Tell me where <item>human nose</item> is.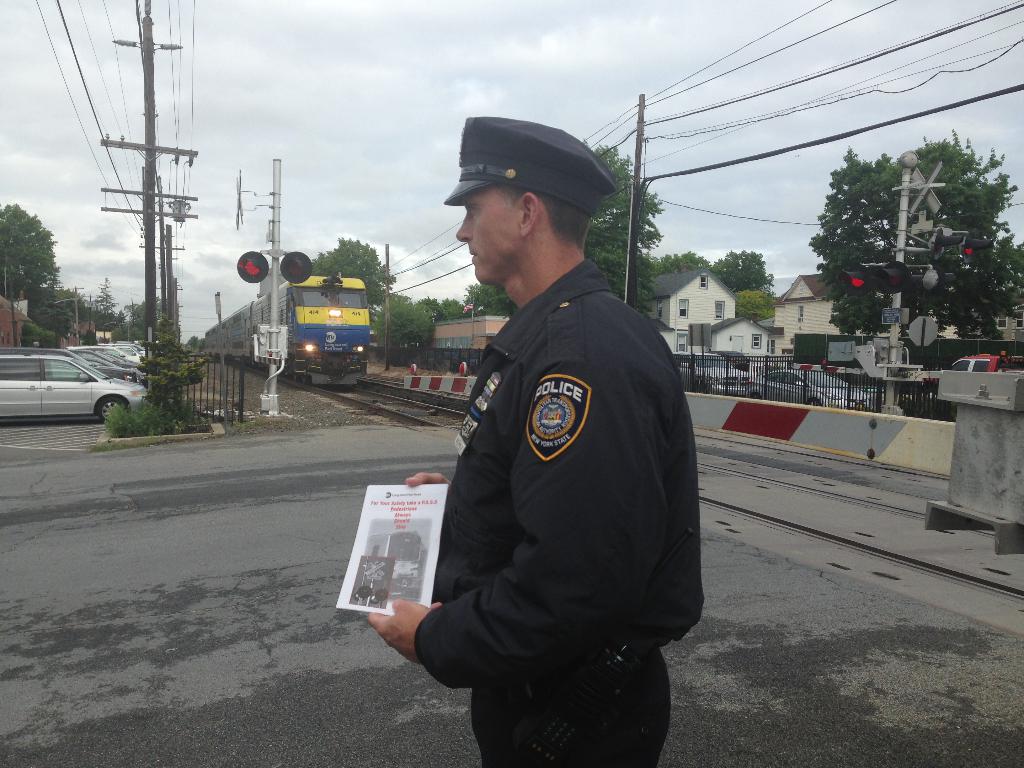
<item>human nose</item> is at select_region(461, 220, 472, 238).
